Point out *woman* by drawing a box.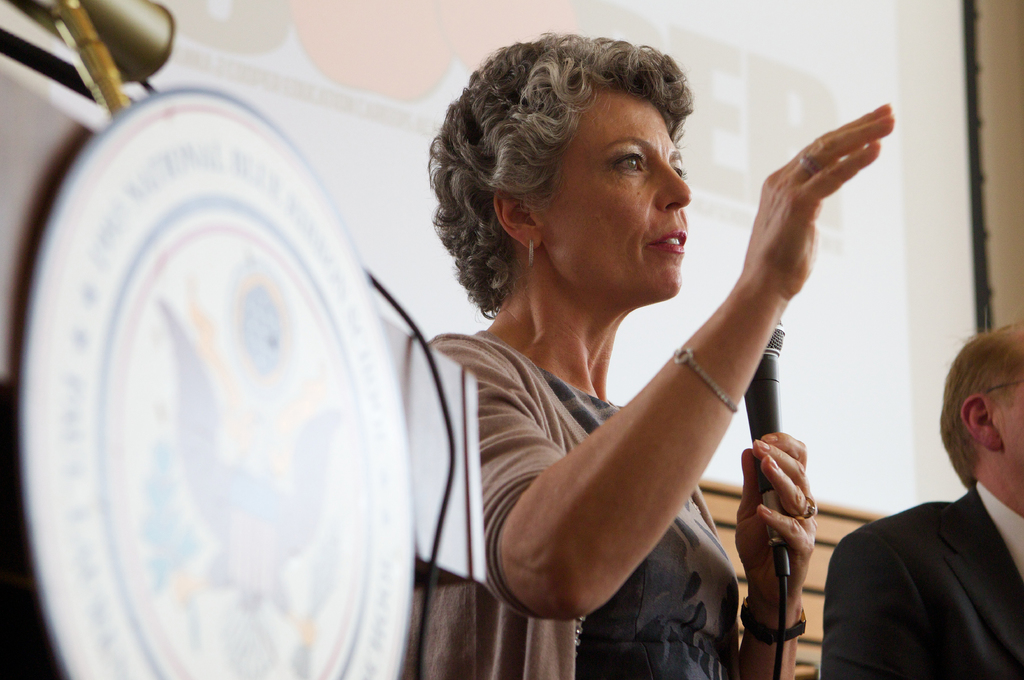
(x1=398, y1=31, x2=896, y2=679).
